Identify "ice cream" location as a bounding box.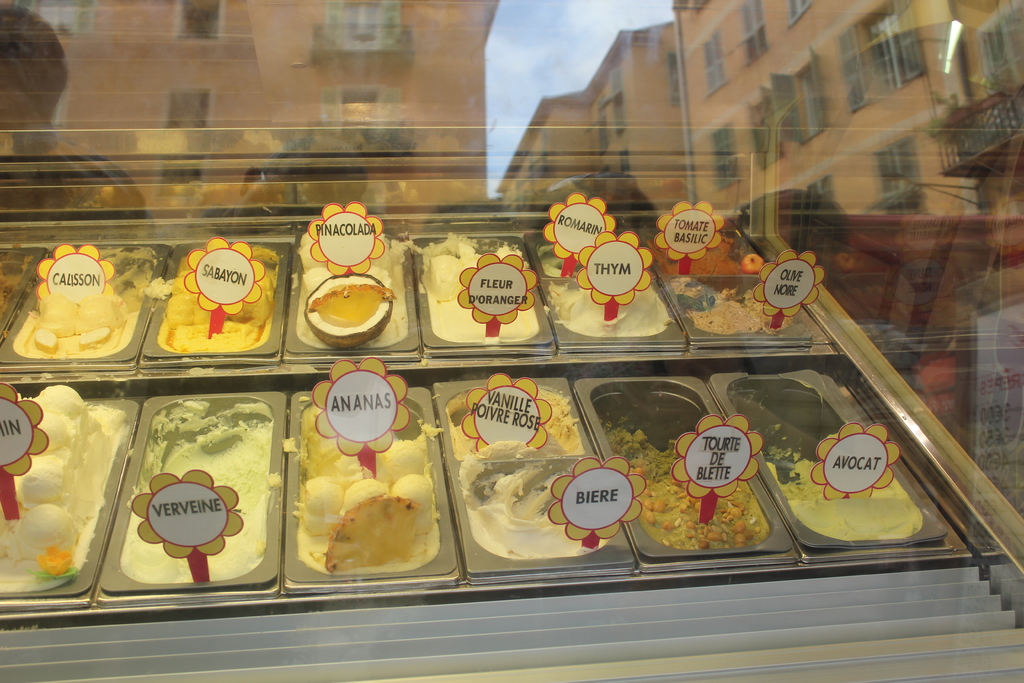
120, 403, 278, 580.
